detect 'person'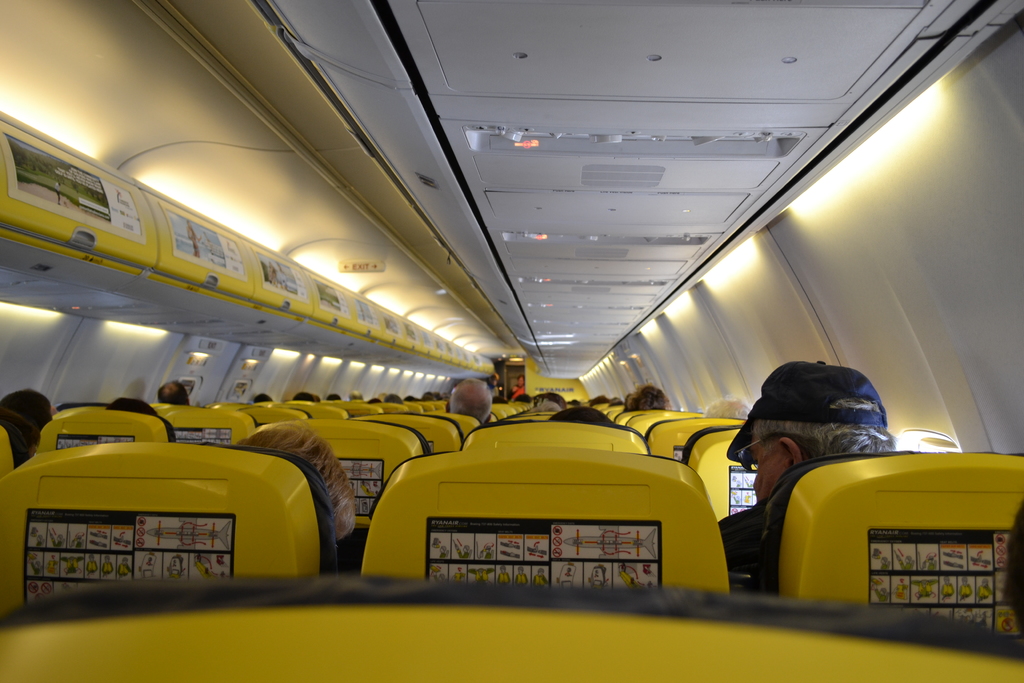
624,387,675,412
